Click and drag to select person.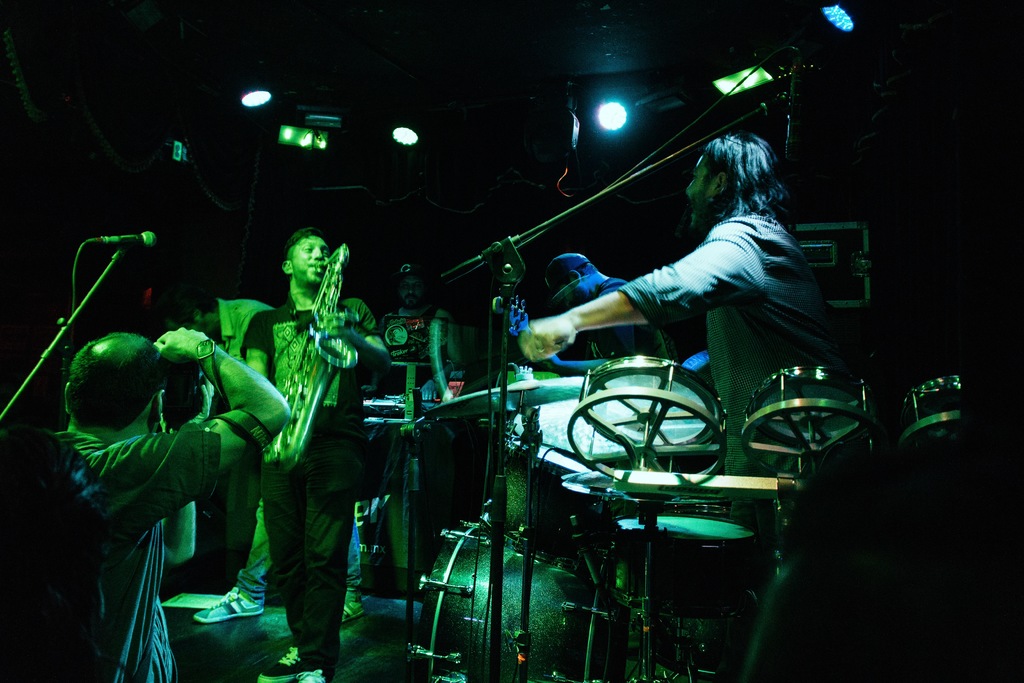
Selection: 19/322/285/682.
